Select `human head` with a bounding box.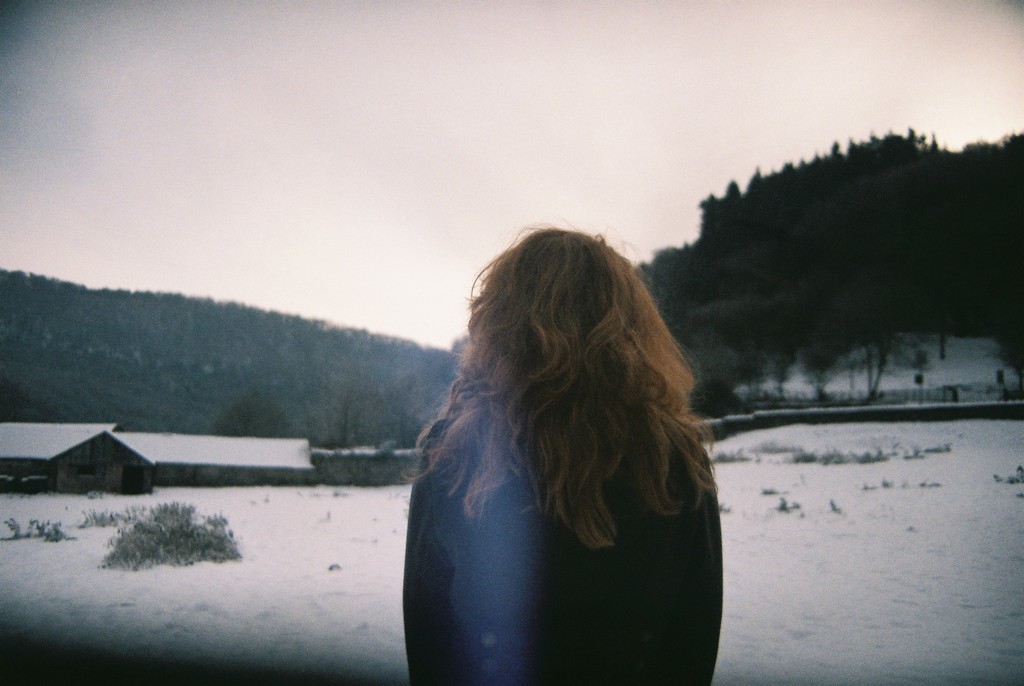
{"x1": 453, "y1": 218, "x2": 687, "y2": 419}.
